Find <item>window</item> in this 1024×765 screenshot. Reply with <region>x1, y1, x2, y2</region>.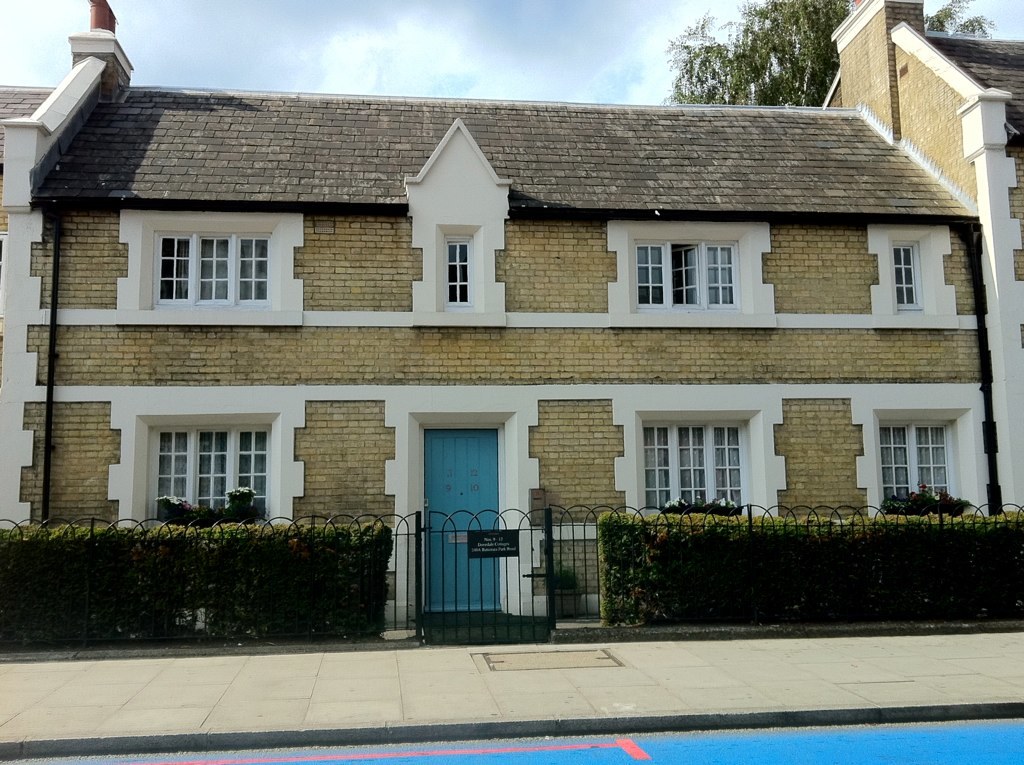
<region>112, 208, 308, 328</region>.
